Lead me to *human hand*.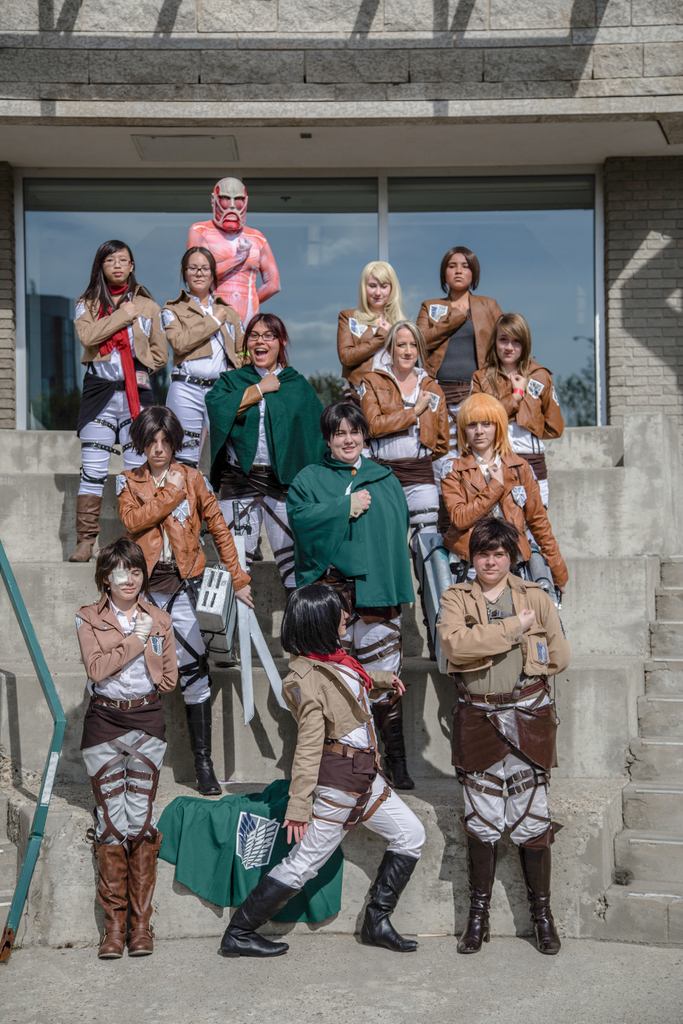
Lead to 258/372/282/395.
